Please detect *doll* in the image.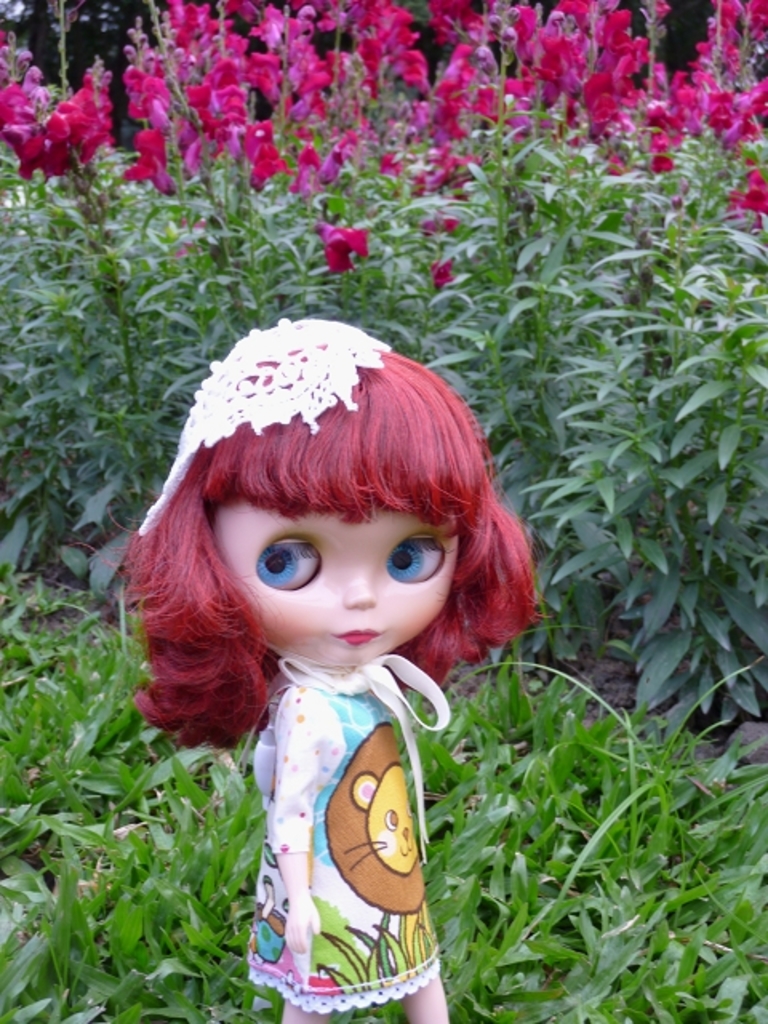
bbox=[110, 314, 546, 995].
